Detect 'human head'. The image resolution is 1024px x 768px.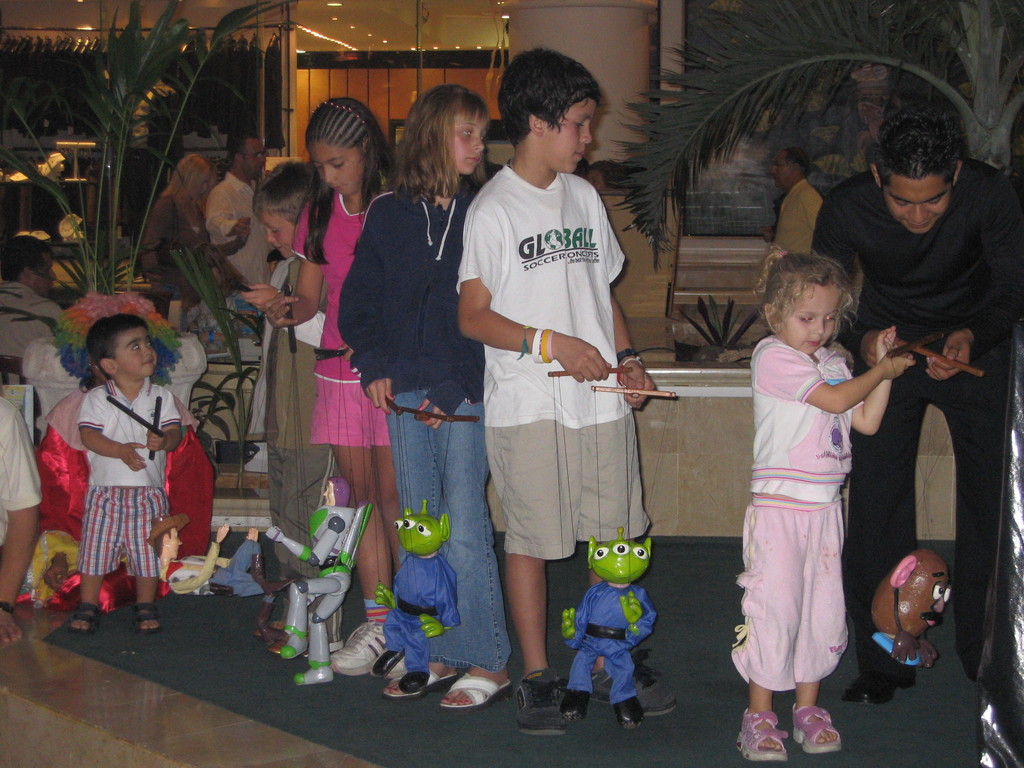
region(87, 309, 159, 381).
